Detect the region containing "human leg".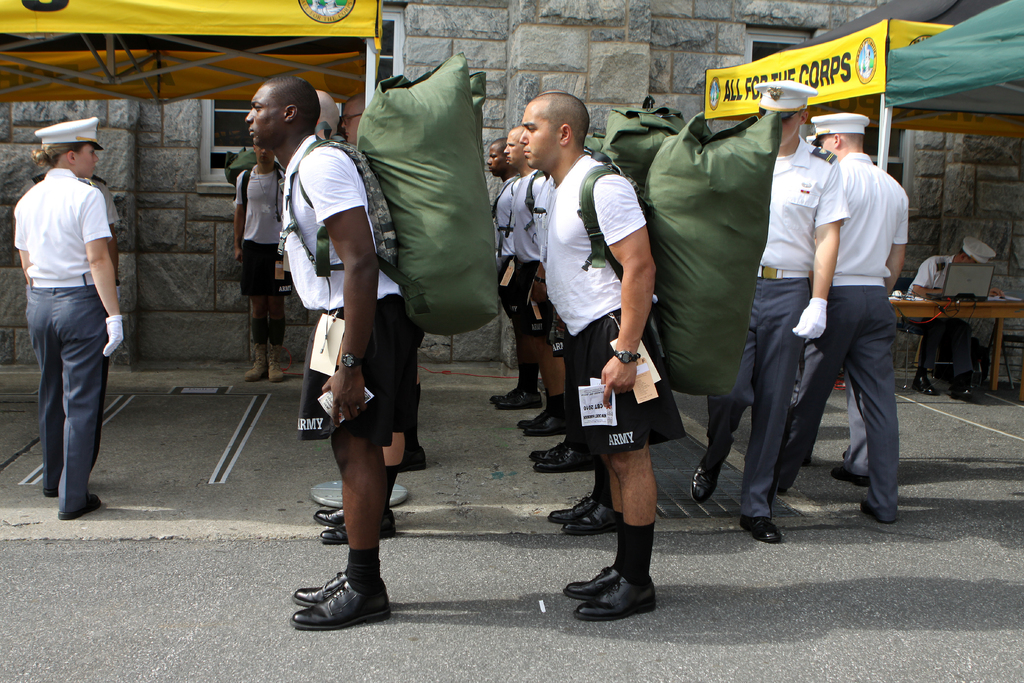
locate(575, 308, 659, 623).
